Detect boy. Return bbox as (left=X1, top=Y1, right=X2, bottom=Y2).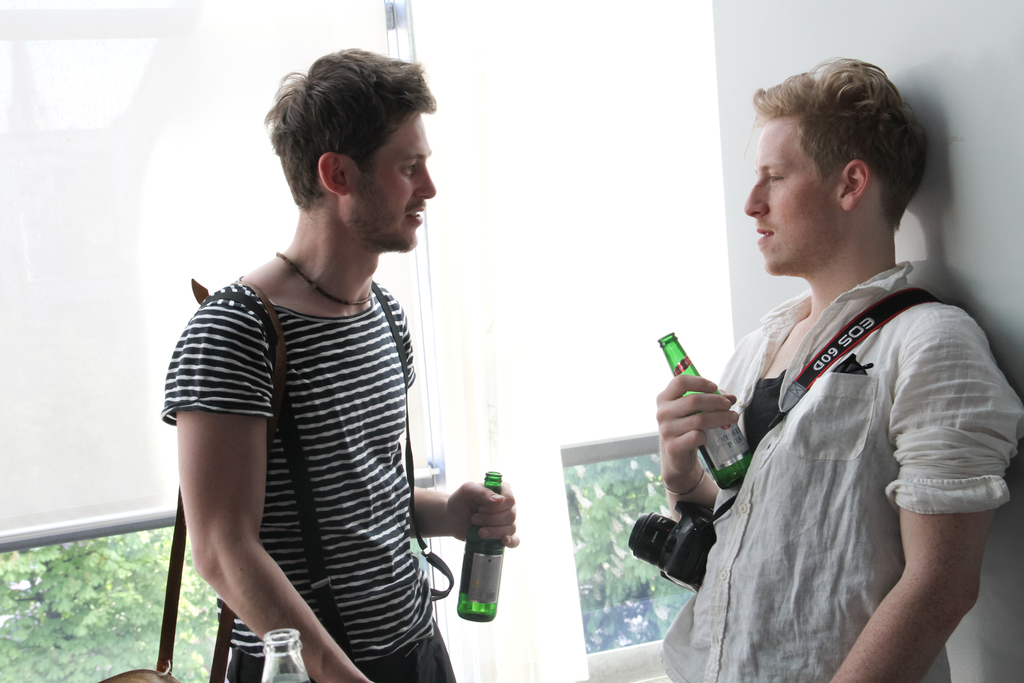
(left=683, top=62, right=982, bottom=659).
